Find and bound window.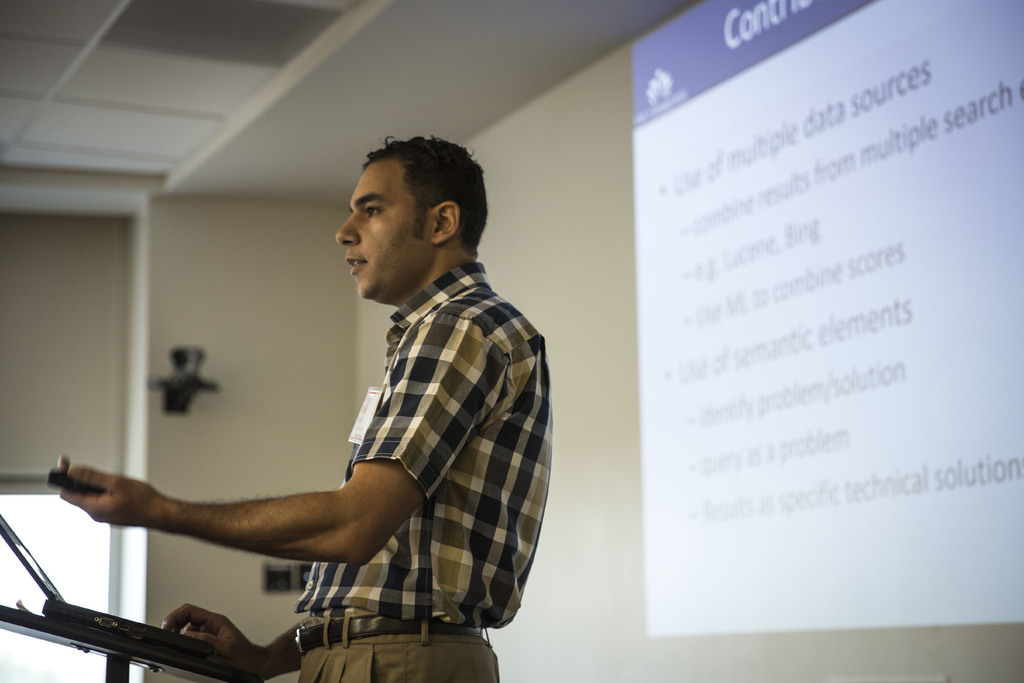
Bound: region(1, 206, 140, 682).
